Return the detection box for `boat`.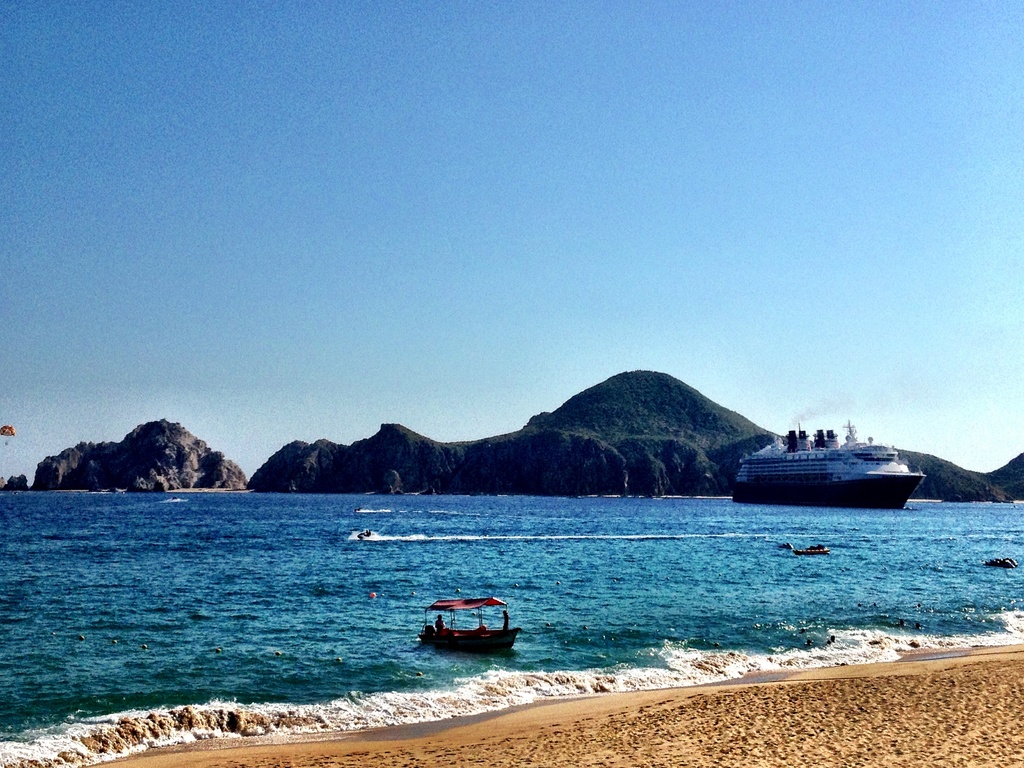
(x1=982, y1=559, x2=1015, y2=568).
